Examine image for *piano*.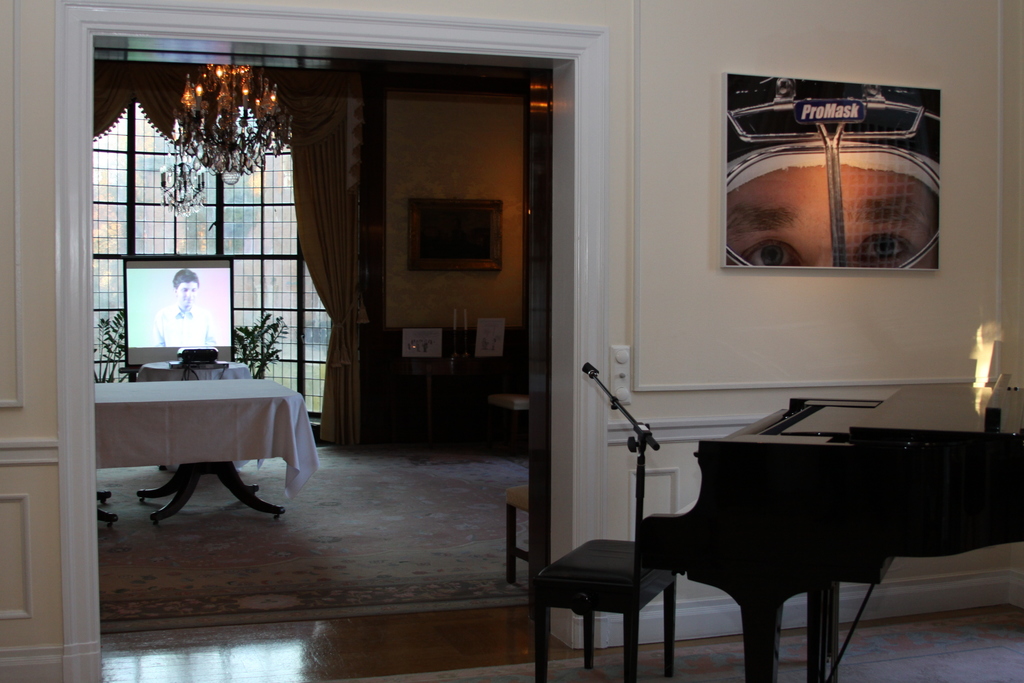
Examination result: <bbox>639, 377, 1023, 682</bbox>.
